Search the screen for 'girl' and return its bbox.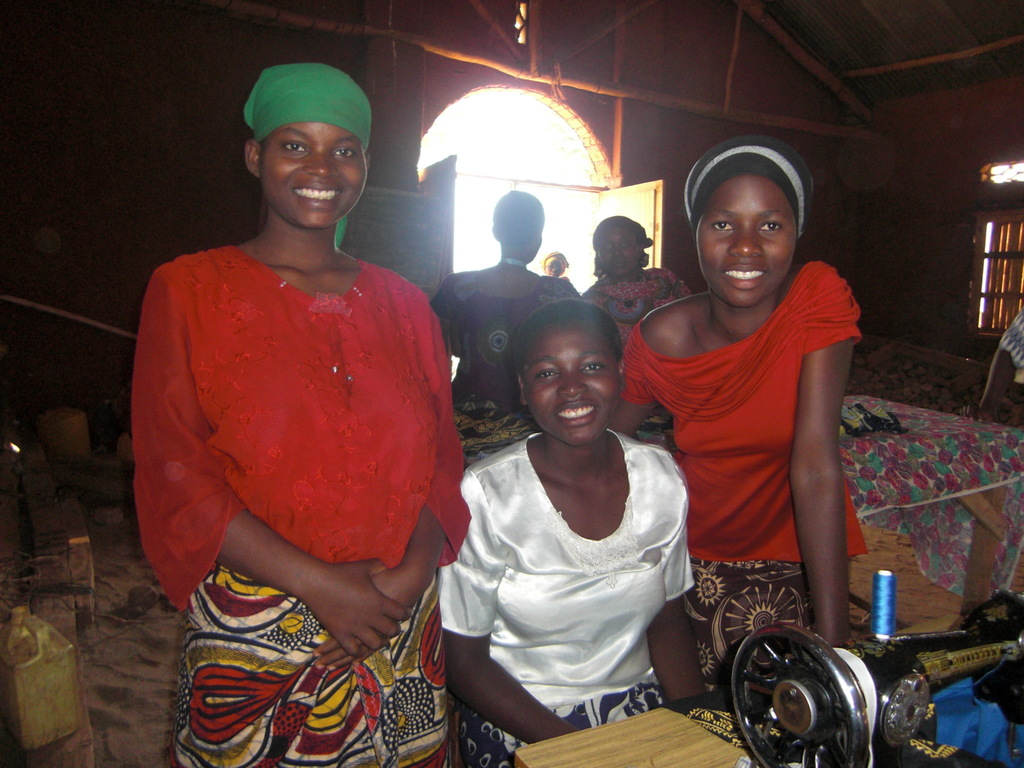
Found: (left=584, top=213, right=693, bottom=344).
